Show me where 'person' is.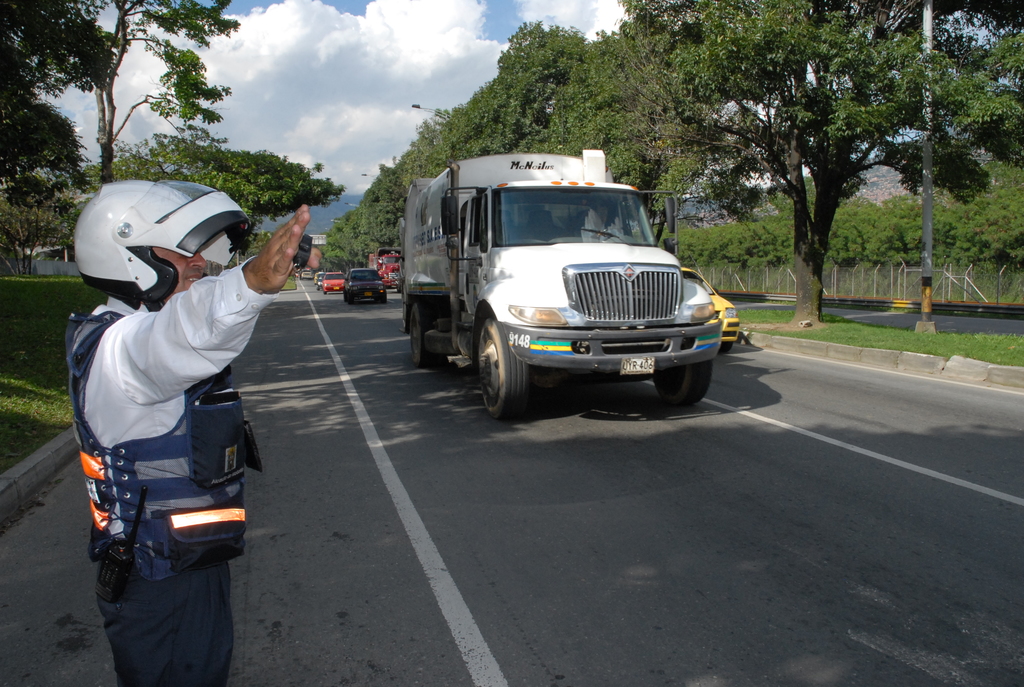
'person' is at l=61, t=185, r=307, b=628.
